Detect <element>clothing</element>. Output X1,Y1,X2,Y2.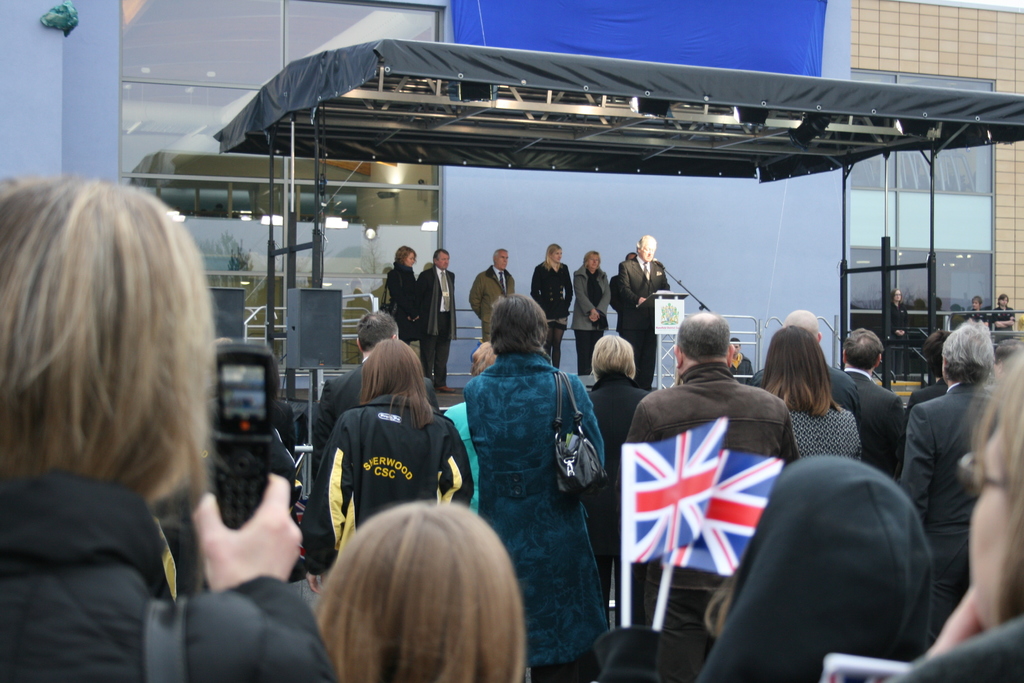
311,358,448,462.
